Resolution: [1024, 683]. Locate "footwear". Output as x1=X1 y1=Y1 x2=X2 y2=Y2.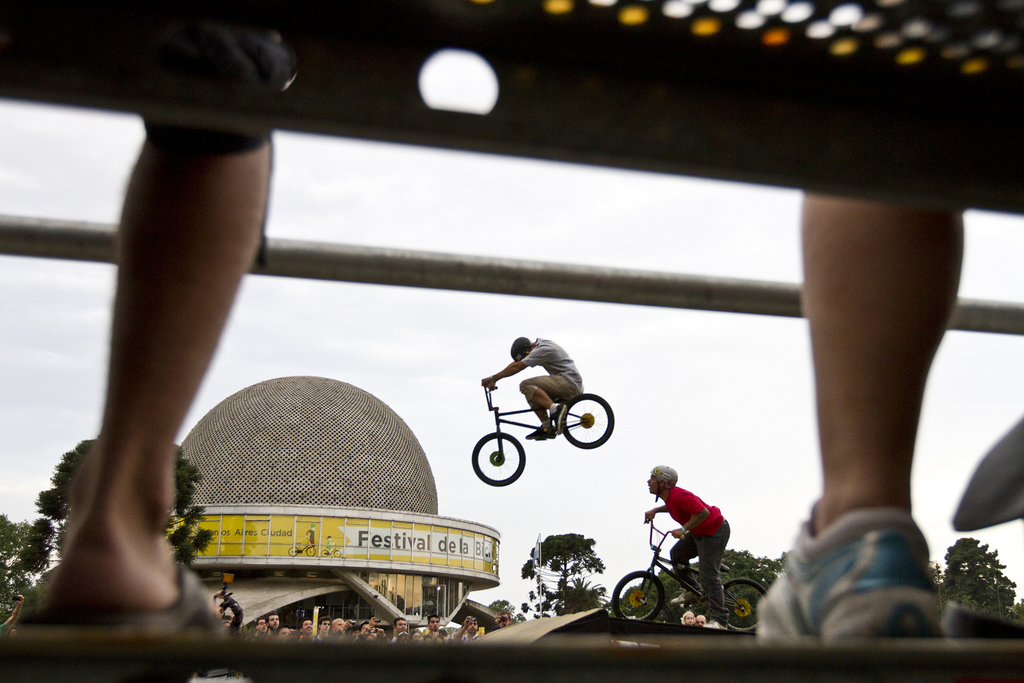
x1=744 y1=518 x2=947 y2=643.
